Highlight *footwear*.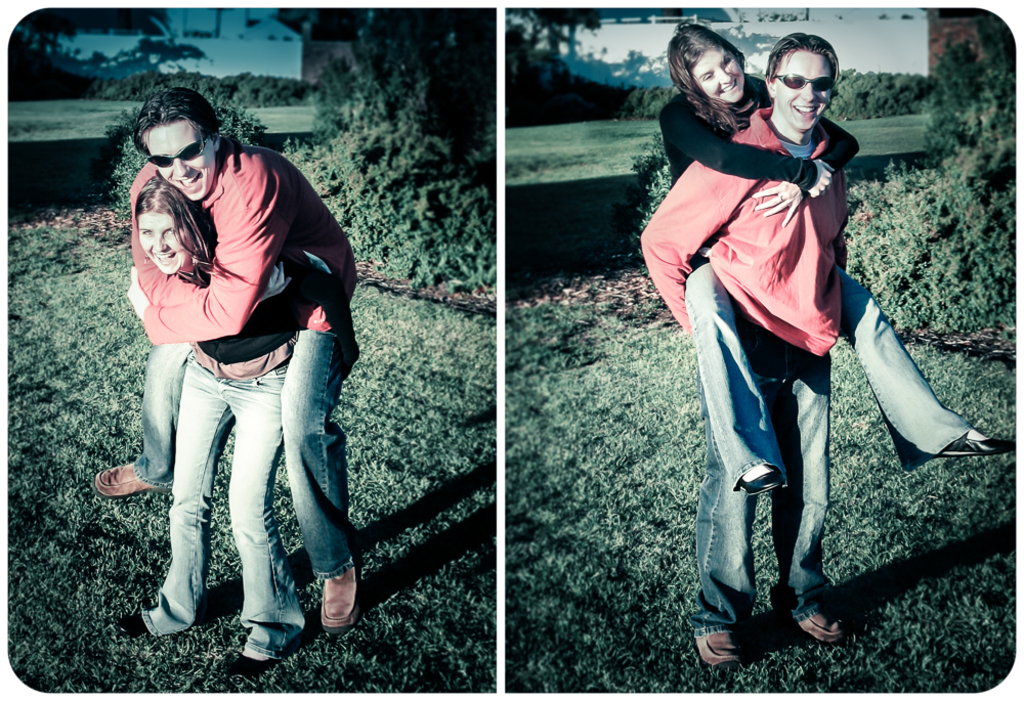
Highlighted region: x1=220, y1=651, x2=268, y2=680.
